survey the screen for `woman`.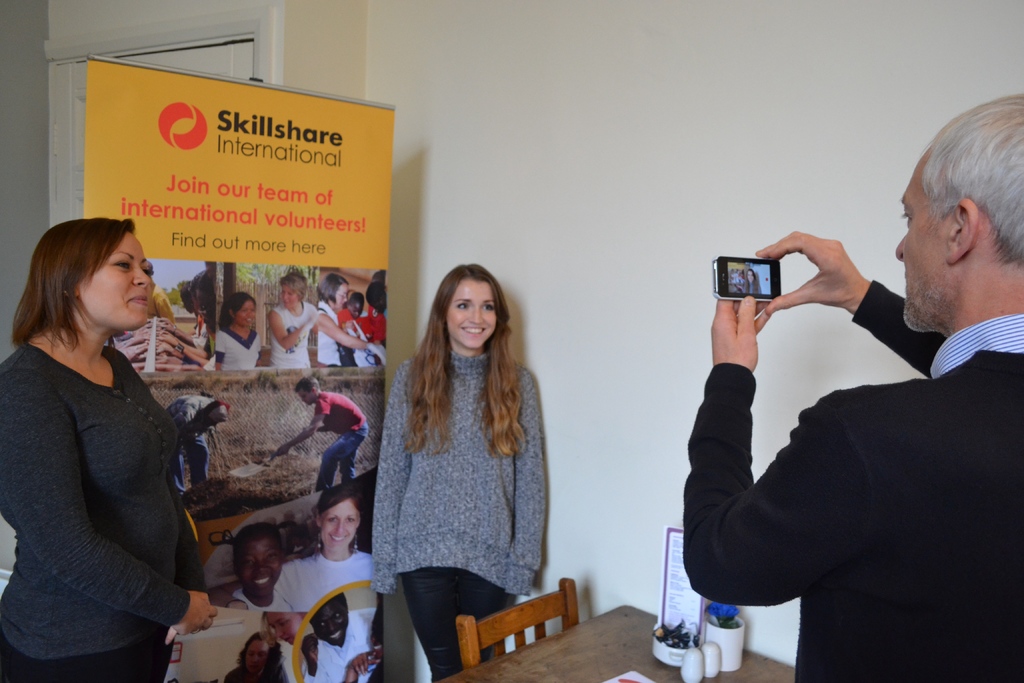
Survey found: (314, 270, 354, 365).
